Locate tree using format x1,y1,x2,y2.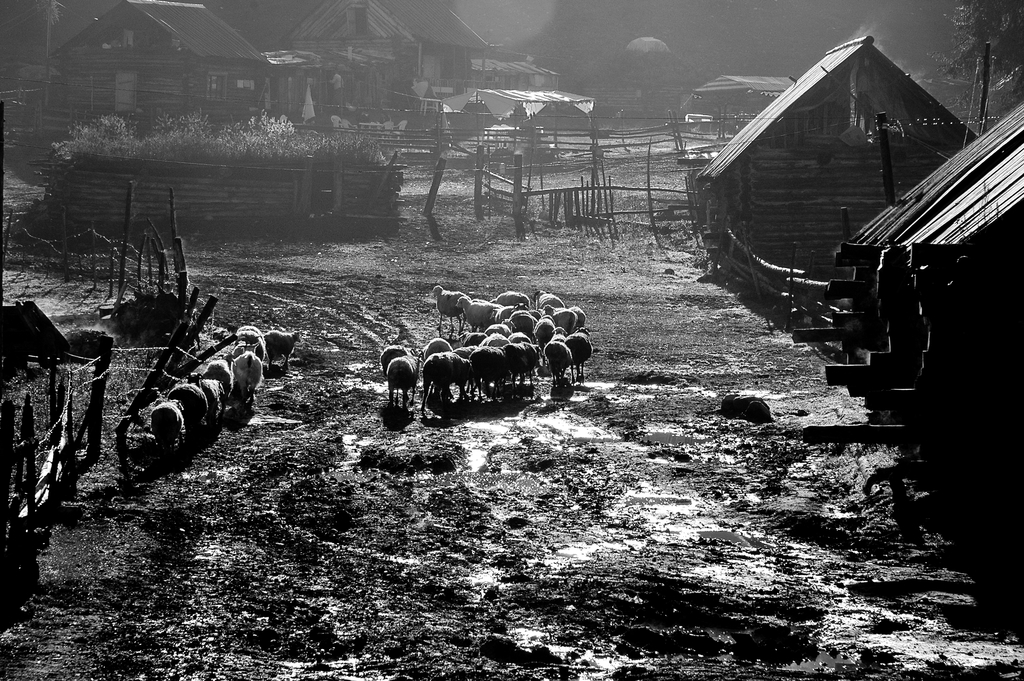
934,0,1023,133.
